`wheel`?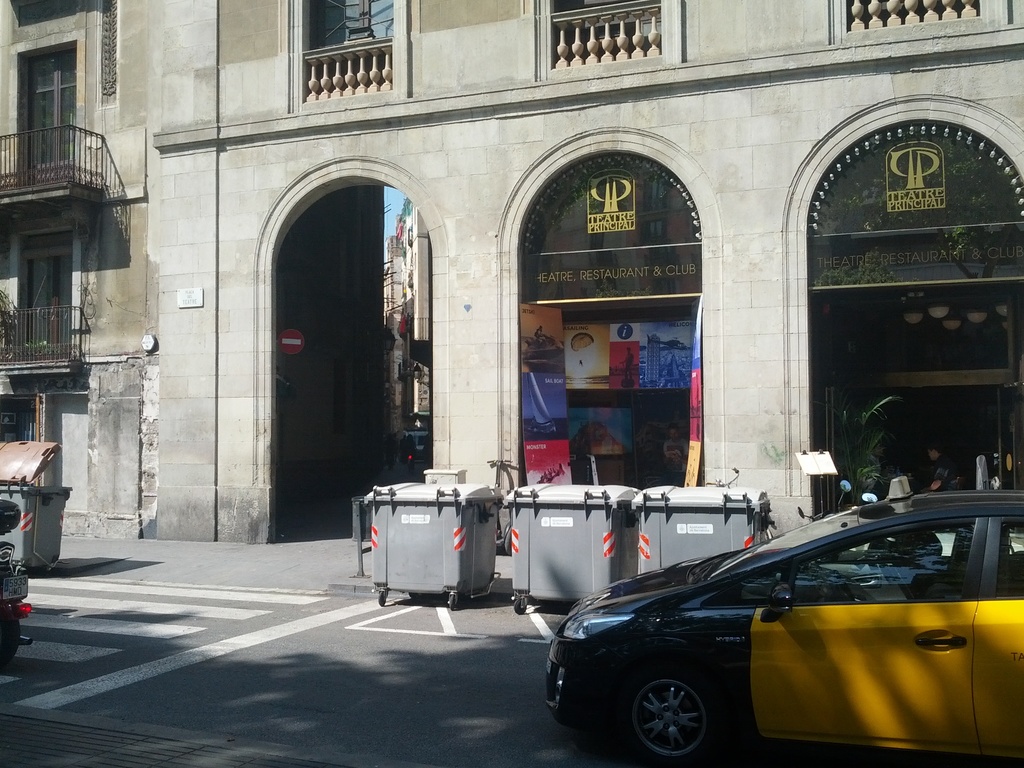
rect(0, 604, 18, 657)
